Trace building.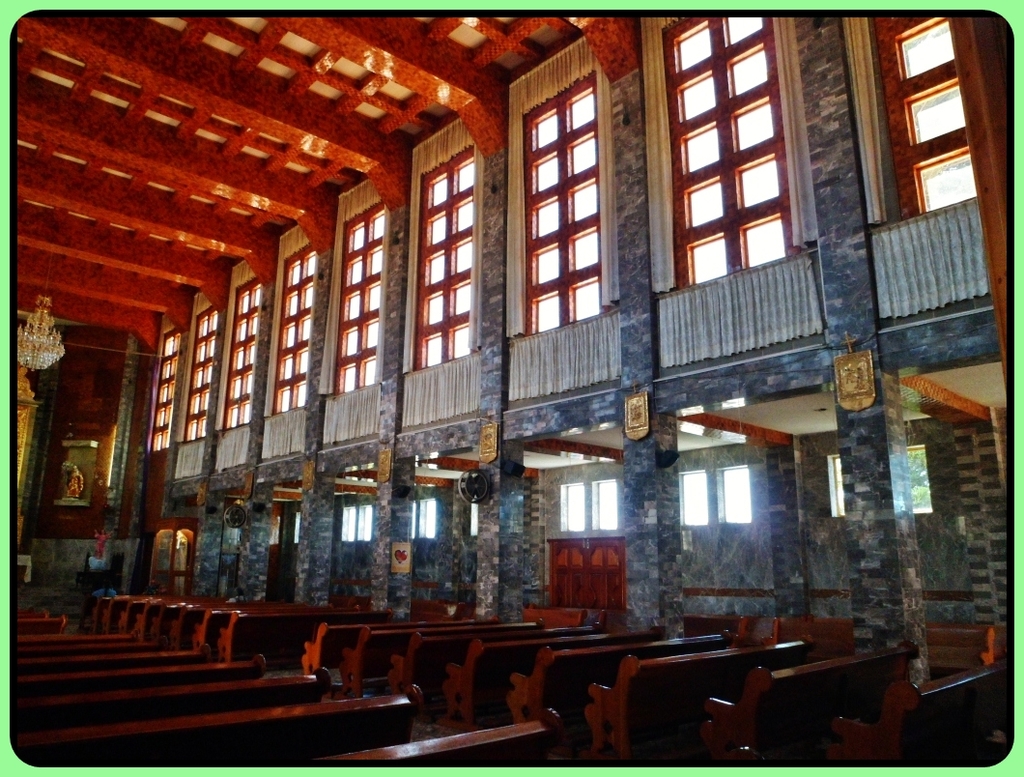
Traced to box(11, 10, 1022, 766).
